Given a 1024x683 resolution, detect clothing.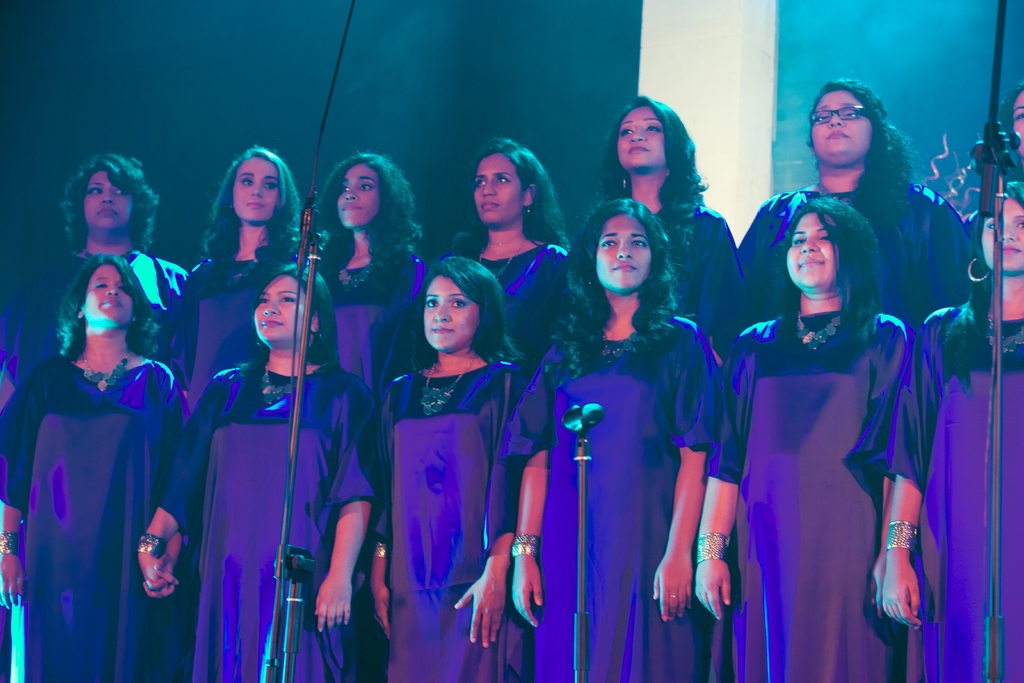
locate(315, 236, 428, 375).
